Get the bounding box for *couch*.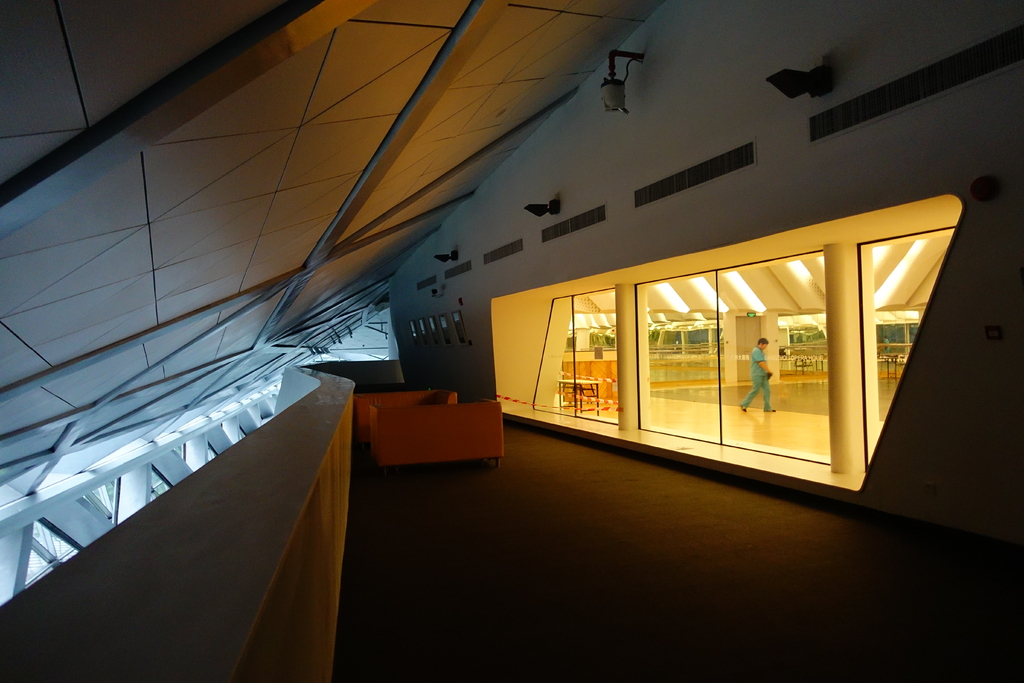
left=353, top=391, right=455, bottom=438.
